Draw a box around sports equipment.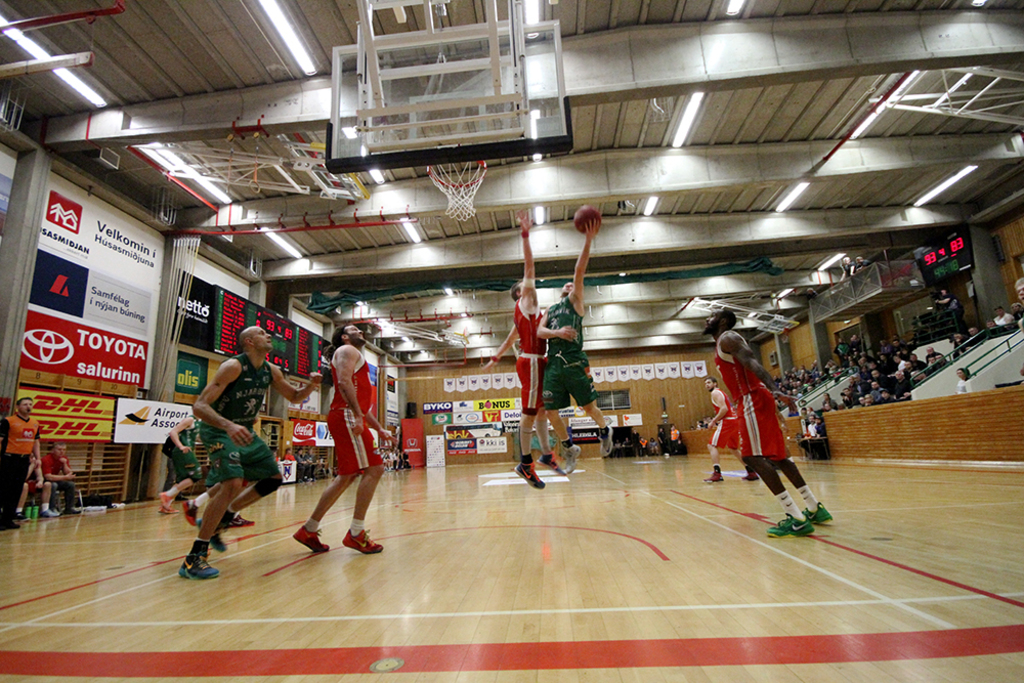
(429,163,489,224).
